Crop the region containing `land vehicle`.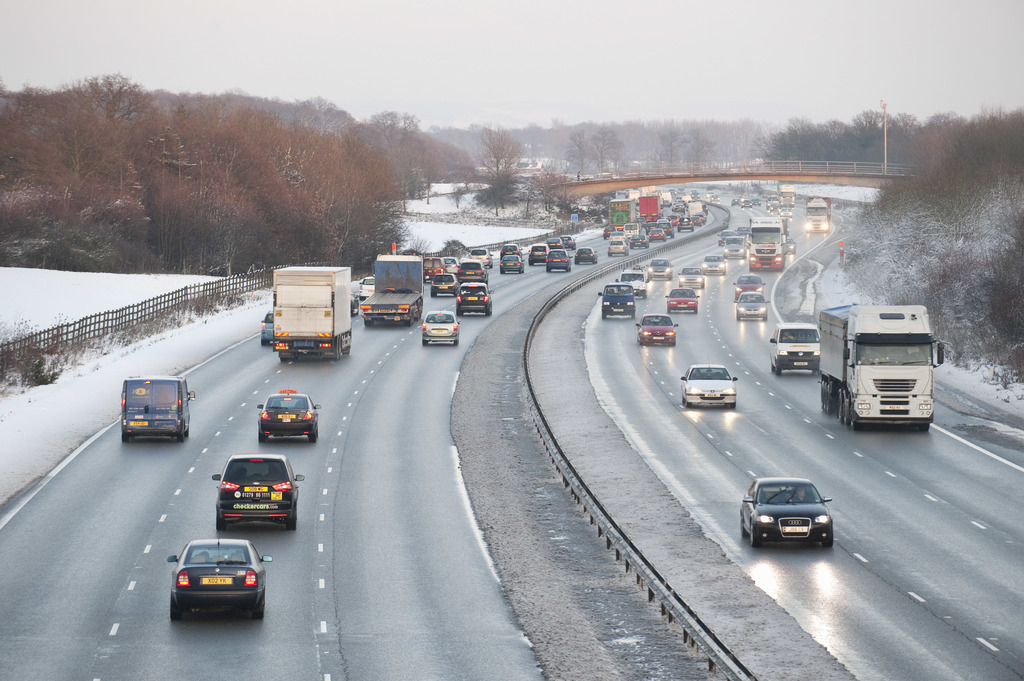
Crop region: <region>733, 193, 746, 202</region>.
